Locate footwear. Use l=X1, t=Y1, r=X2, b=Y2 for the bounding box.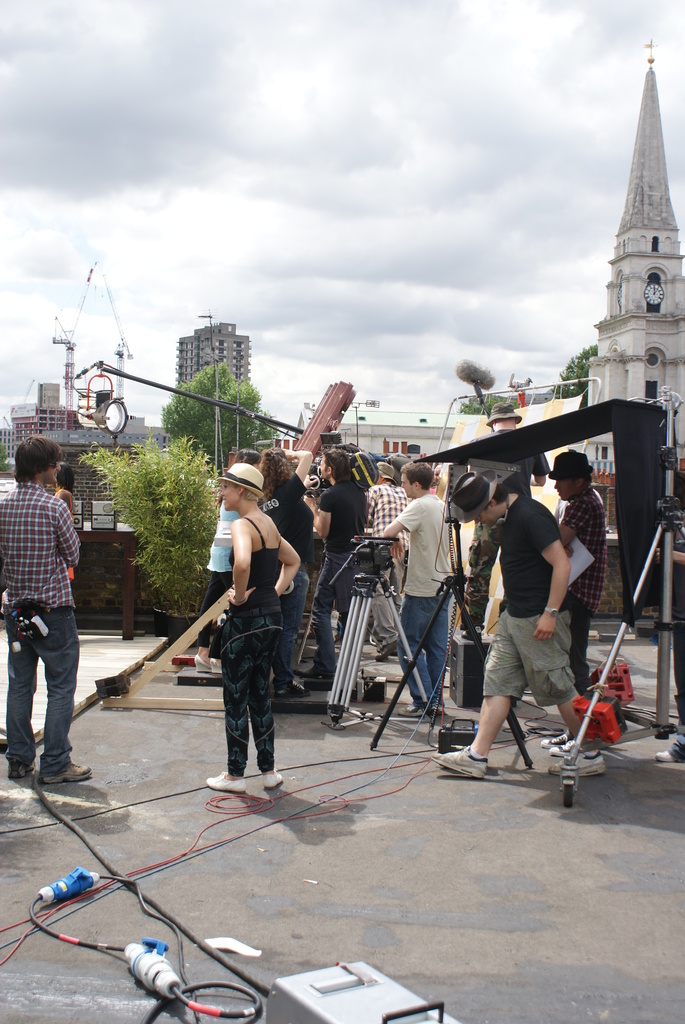
l=547, t=737, r=574, b=756.
